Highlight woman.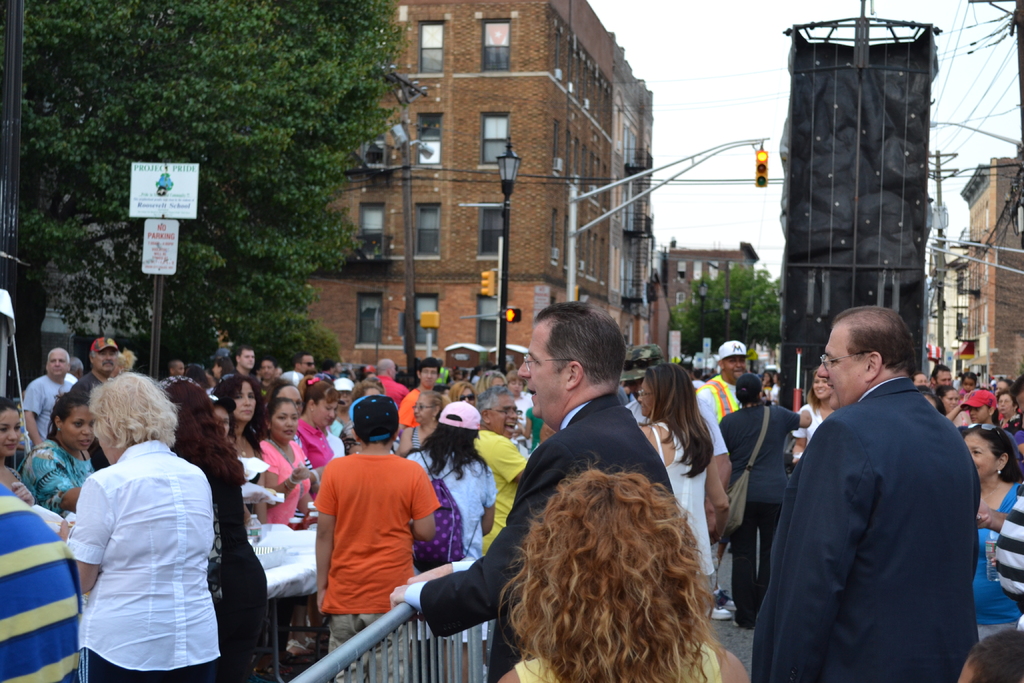
Highlighted region: box(0, 395, 36, 513).
